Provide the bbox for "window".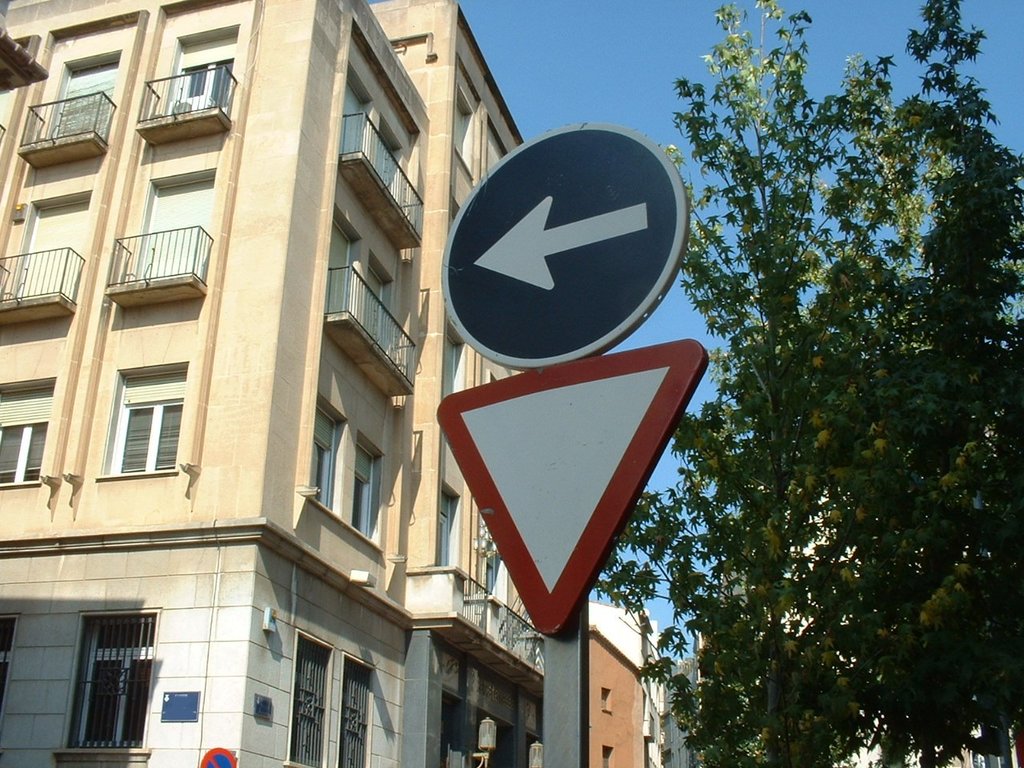
<region>102, 370, 182, 478</region>.
